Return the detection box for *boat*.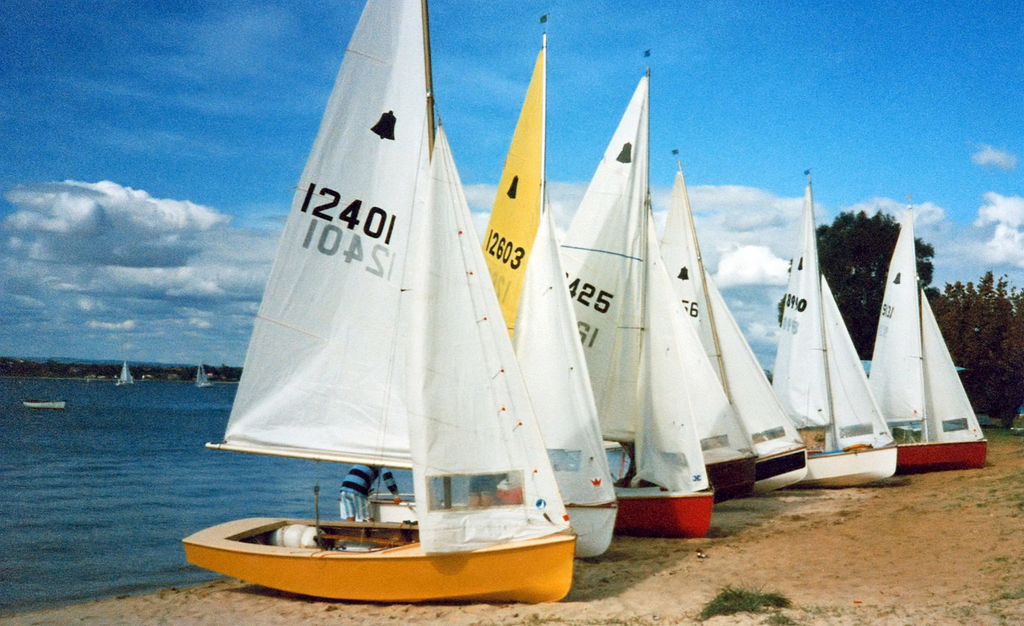
bbox=[765, 173, 905, 488].
